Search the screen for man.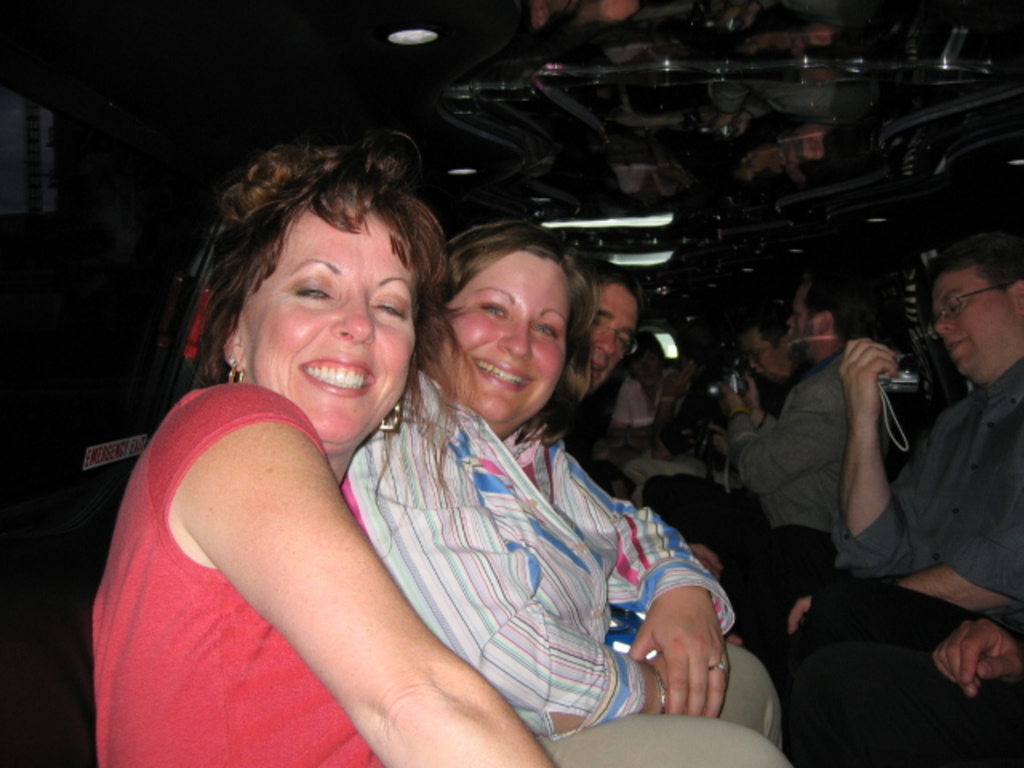
Found at bbox(781, 242, 1022, 645).
